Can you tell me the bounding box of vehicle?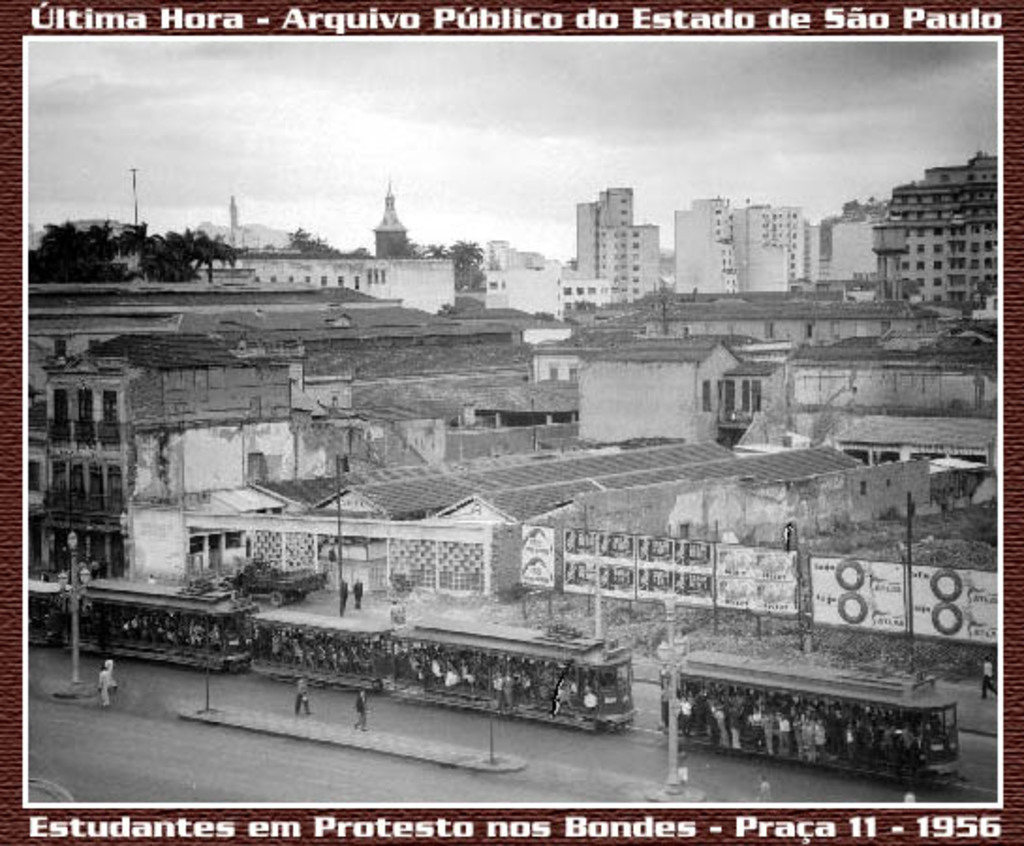
[227,558,329,607].
